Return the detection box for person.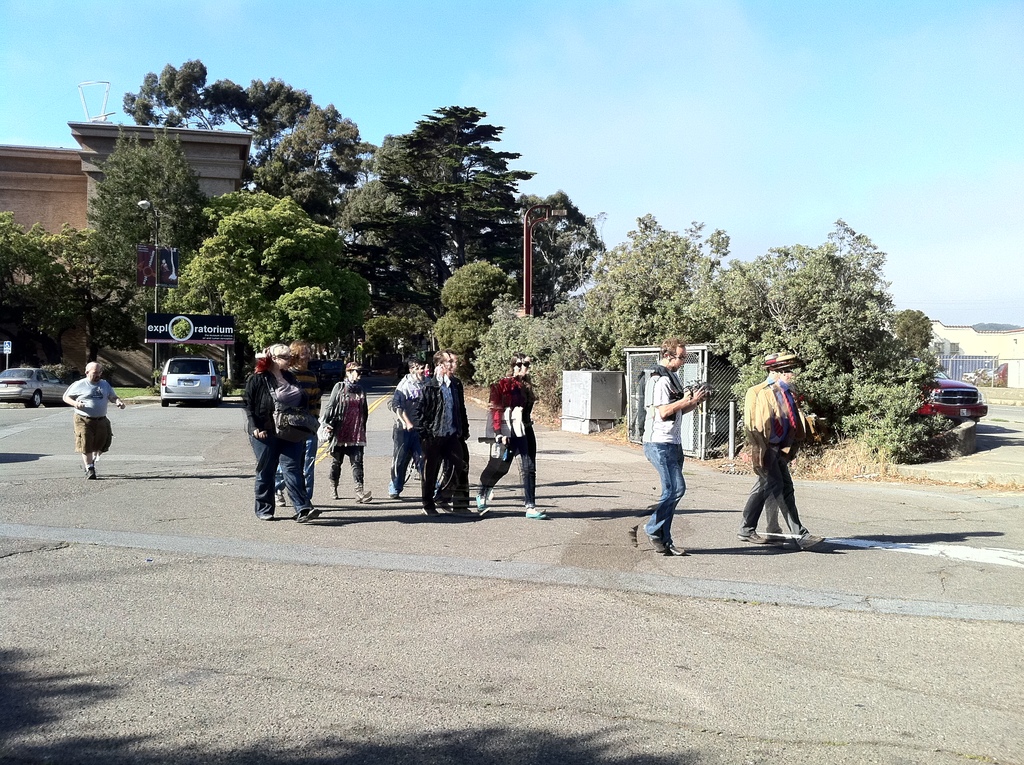
BBox(322, 363, 371, 499).
